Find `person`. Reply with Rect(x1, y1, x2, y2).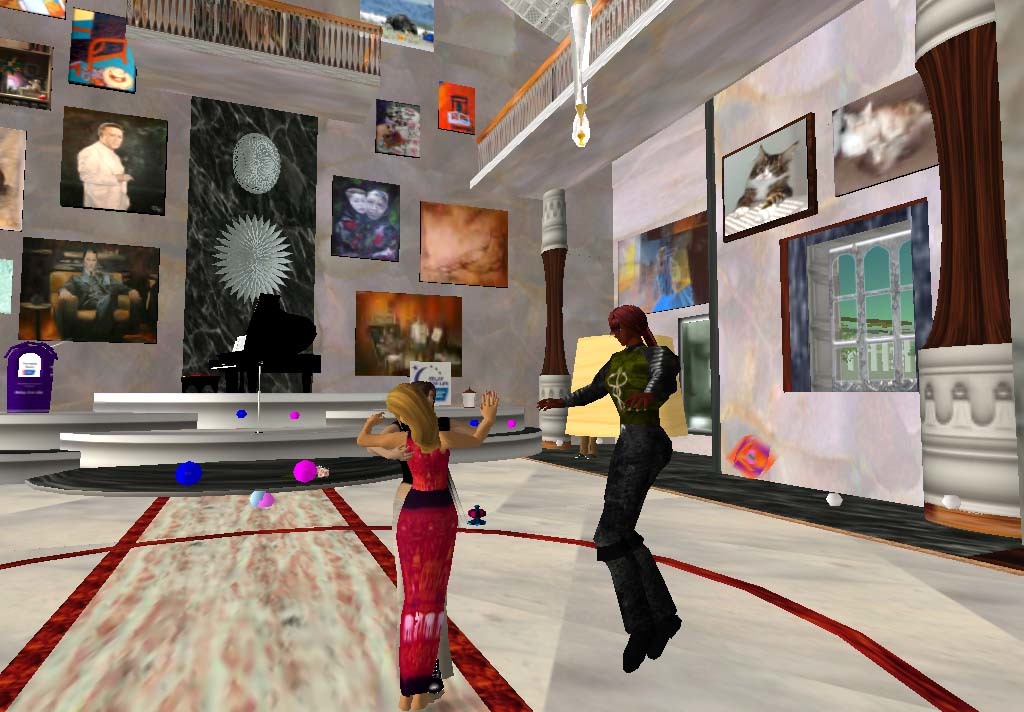
Rect(515, 299, 676, 685).
